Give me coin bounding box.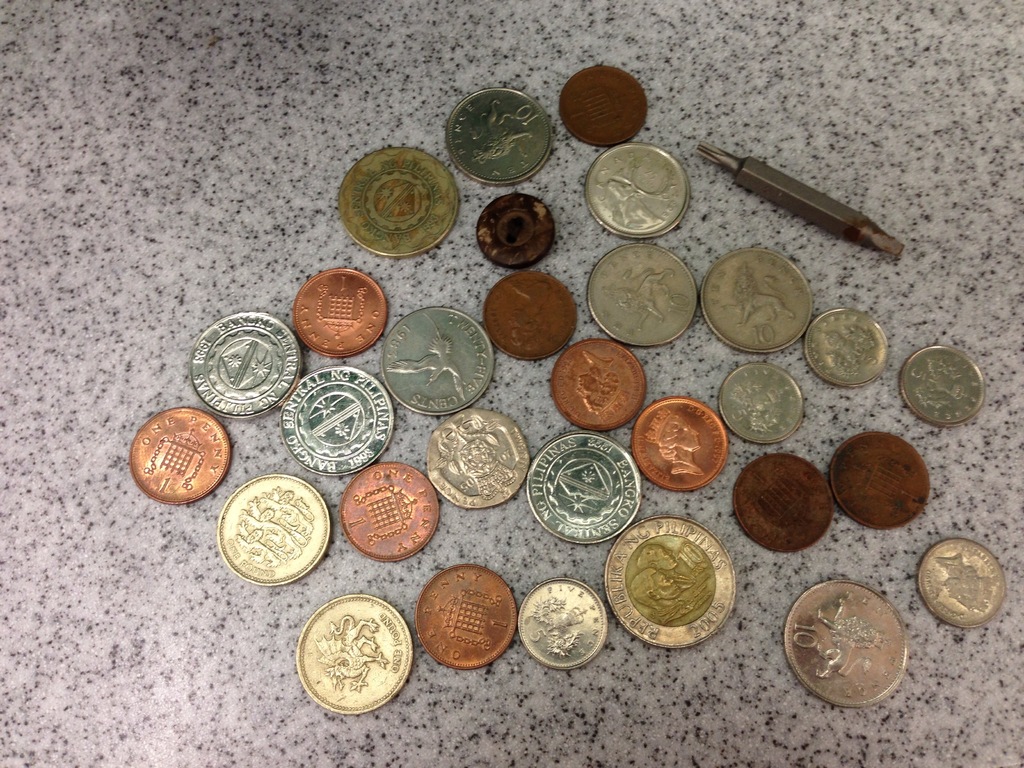
518 582 607 664.
